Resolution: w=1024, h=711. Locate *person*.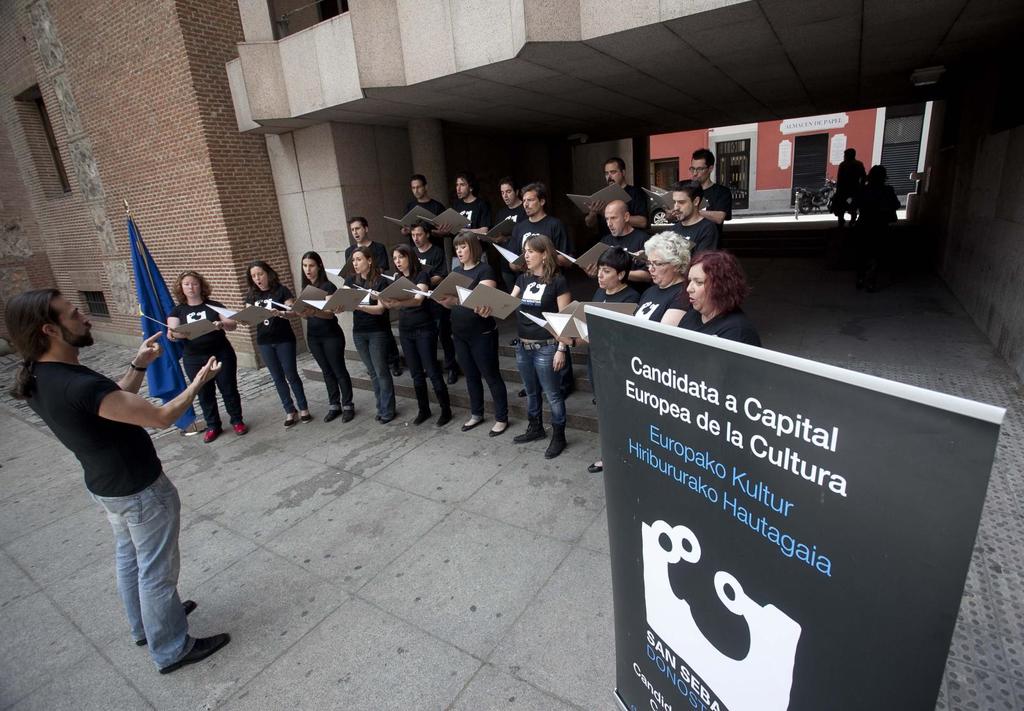
<bbox>507, 233, 579, 467</bbox>.
